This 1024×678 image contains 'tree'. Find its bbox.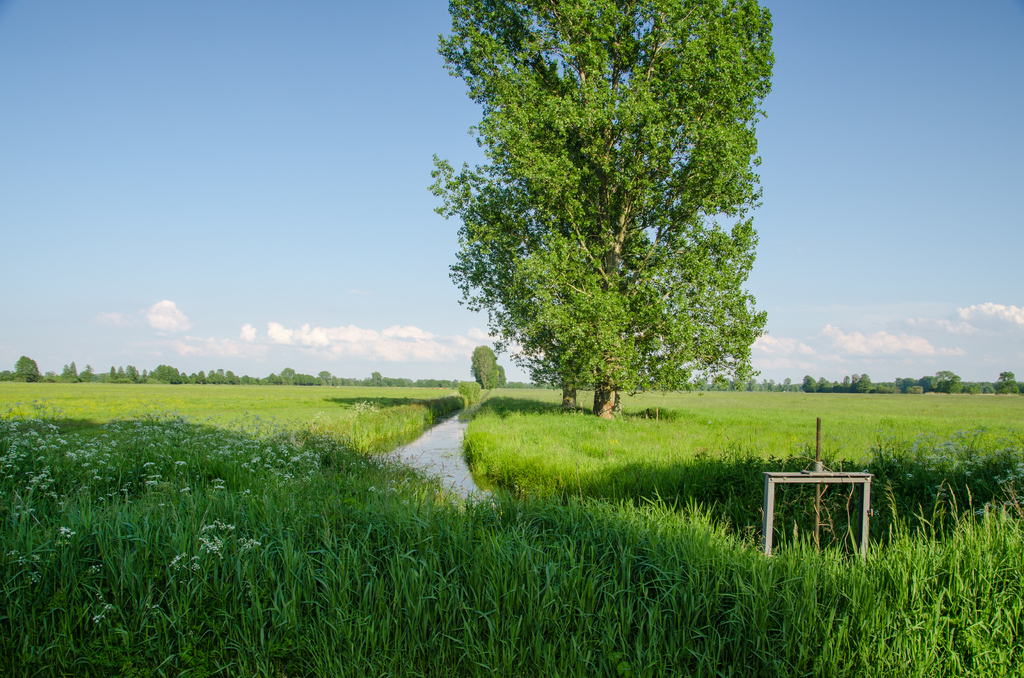
(803, 376, 817, 393).
